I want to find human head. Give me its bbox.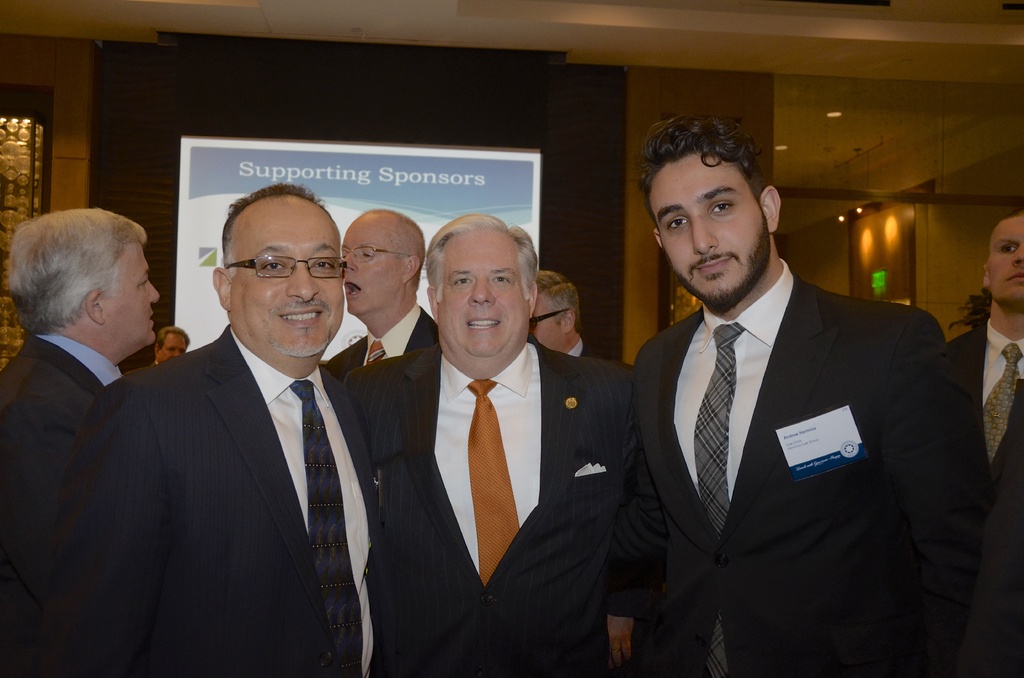
bbox=(529, 270, 582, 350).
